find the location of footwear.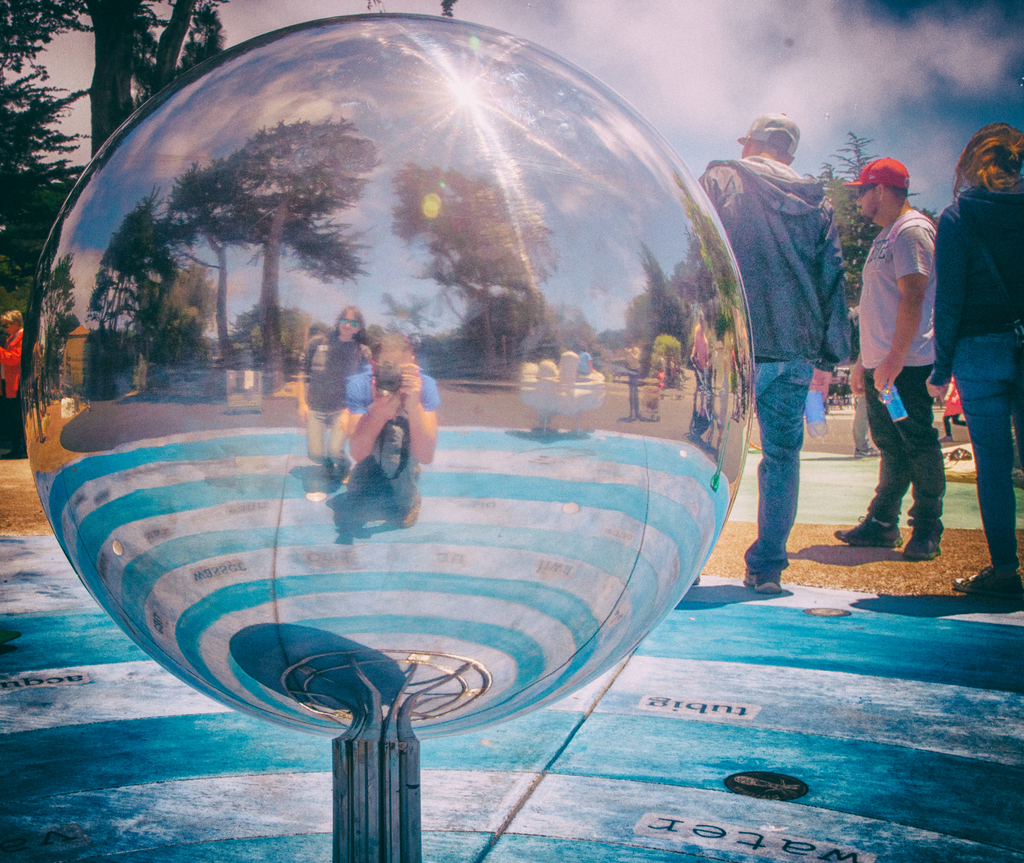
Location: 890/522/952/567.
